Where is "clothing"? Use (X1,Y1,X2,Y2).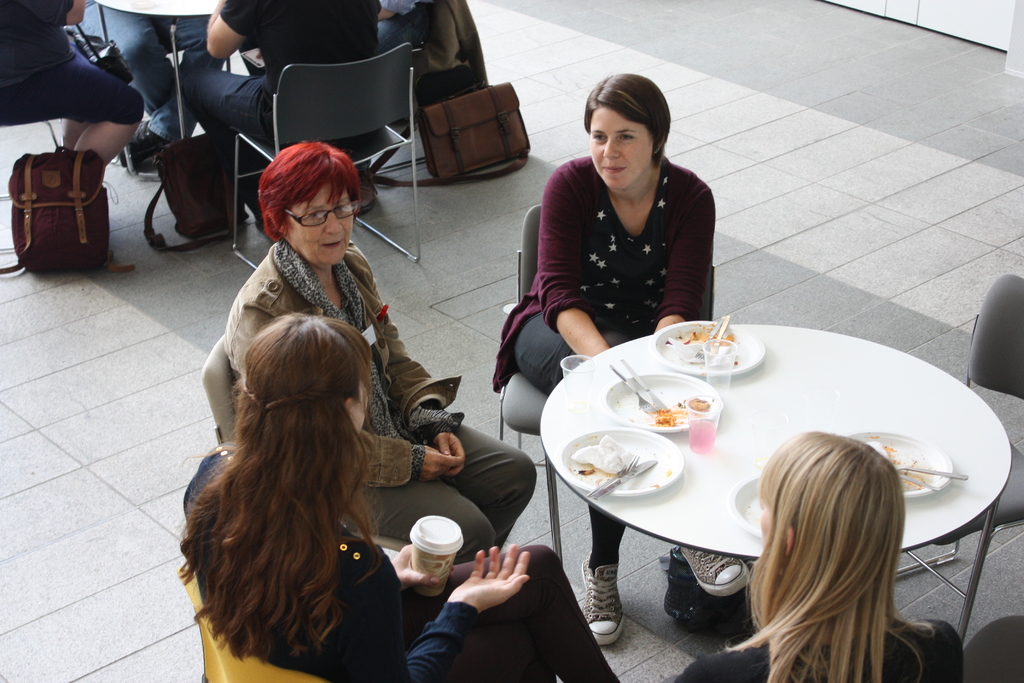
(0,0,142,125).
